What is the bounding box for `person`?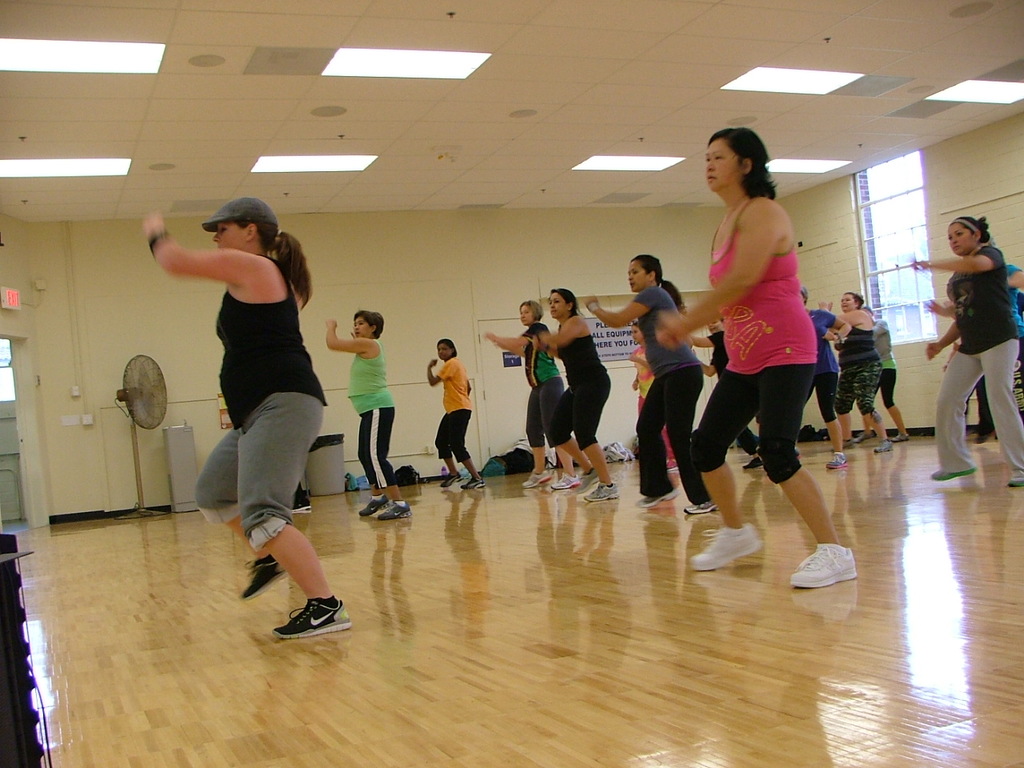
(left=479, top=294, right=559, bottom=494).
